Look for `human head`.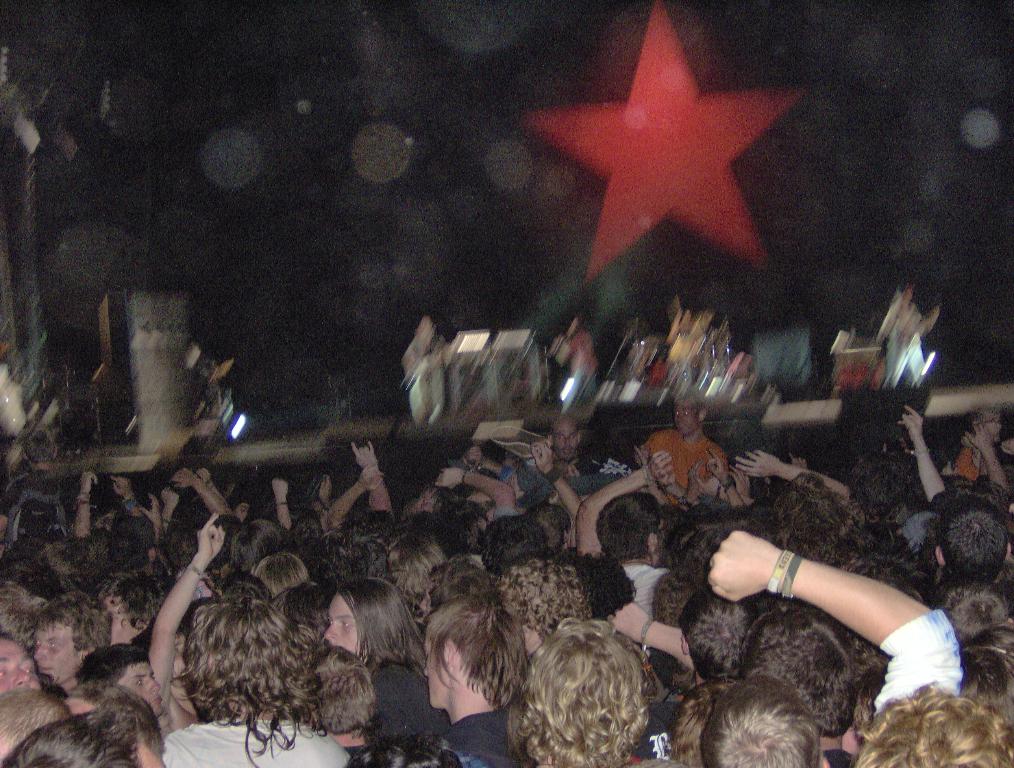
Found: <bbox>313, 597, 408, 686</bbox>.
